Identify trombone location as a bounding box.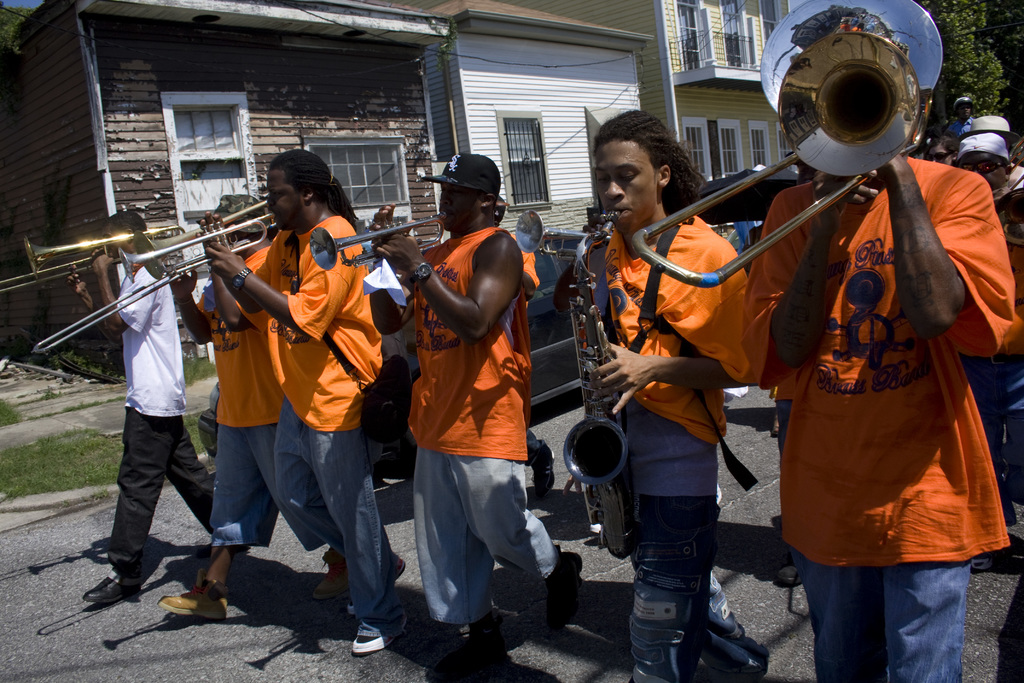
pyautogui.locateOnScreen(623, 0, 951, 261).
